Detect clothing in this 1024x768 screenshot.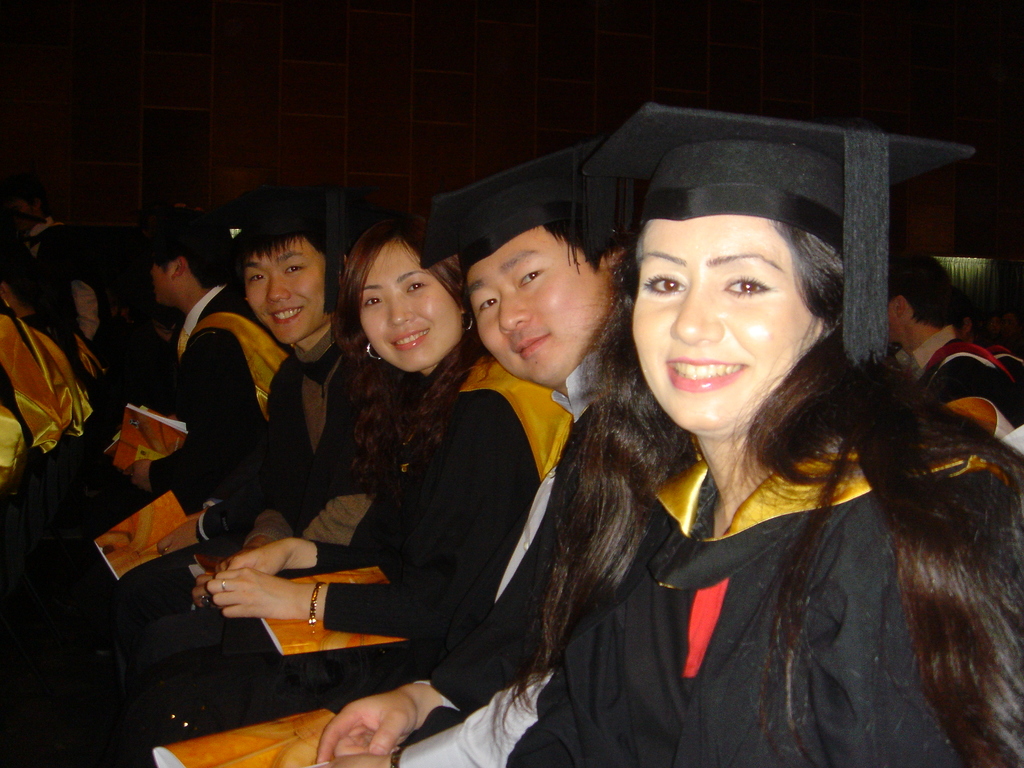
Detection: bbox=[70, 275, 100, 342].
